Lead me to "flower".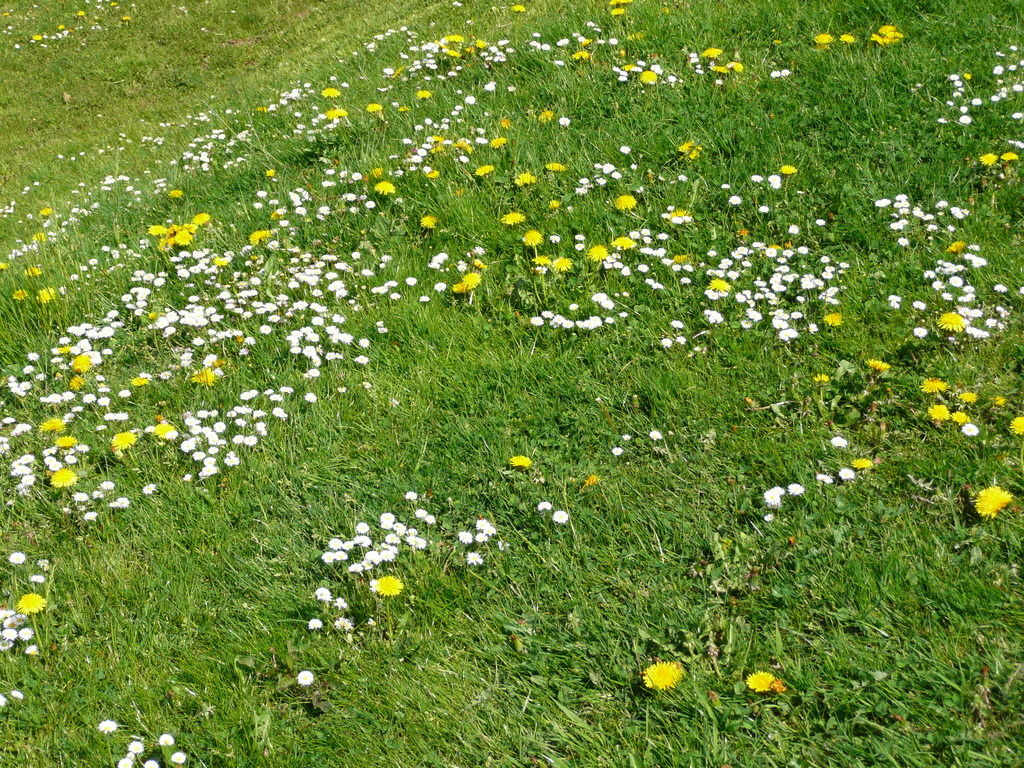
Lead to [9, 691, 20, 700].
